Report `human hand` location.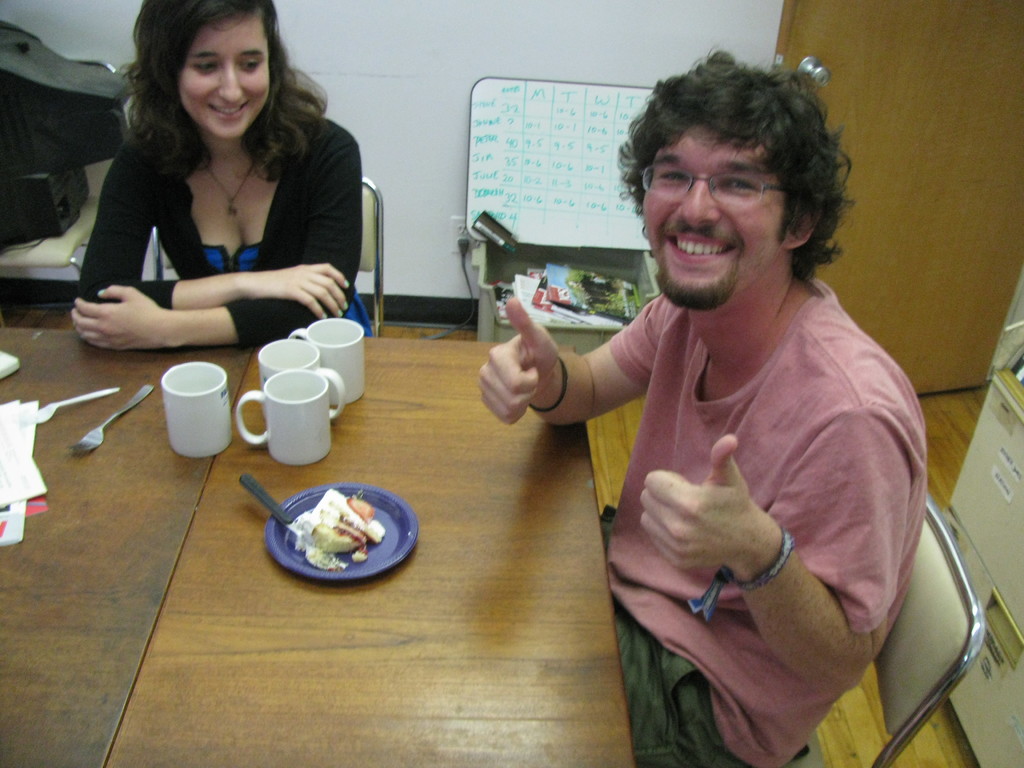
Report: (68, 284, 169, 349).
